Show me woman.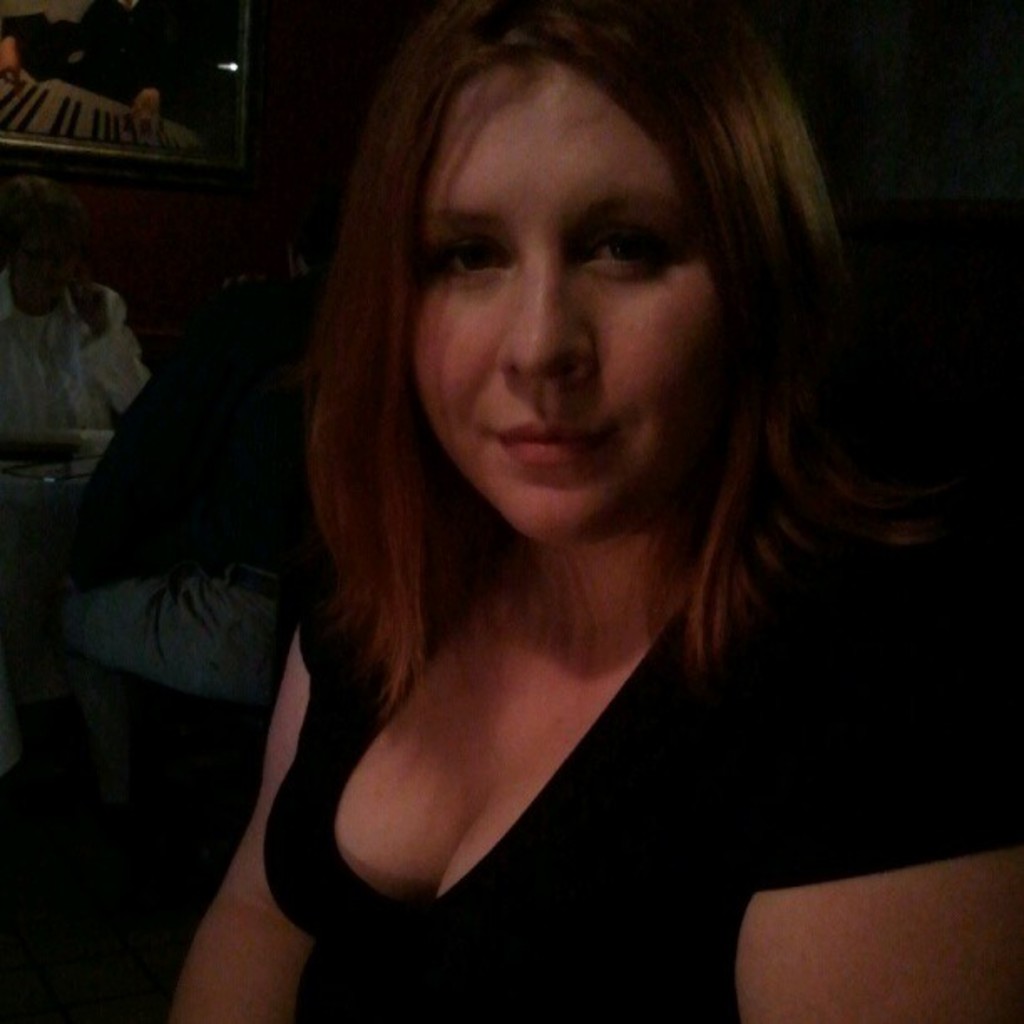
woman is here: (x1=149, y1=0, x2=974, y2=992).
